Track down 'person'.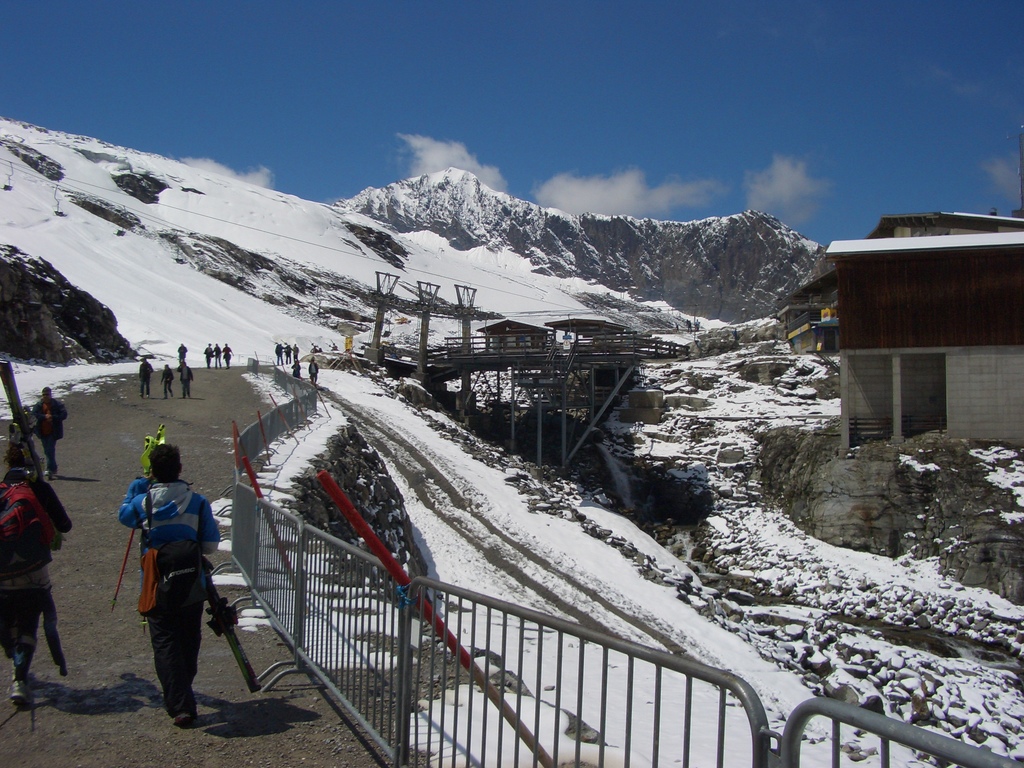
Tracked to 119/431/232/721.
